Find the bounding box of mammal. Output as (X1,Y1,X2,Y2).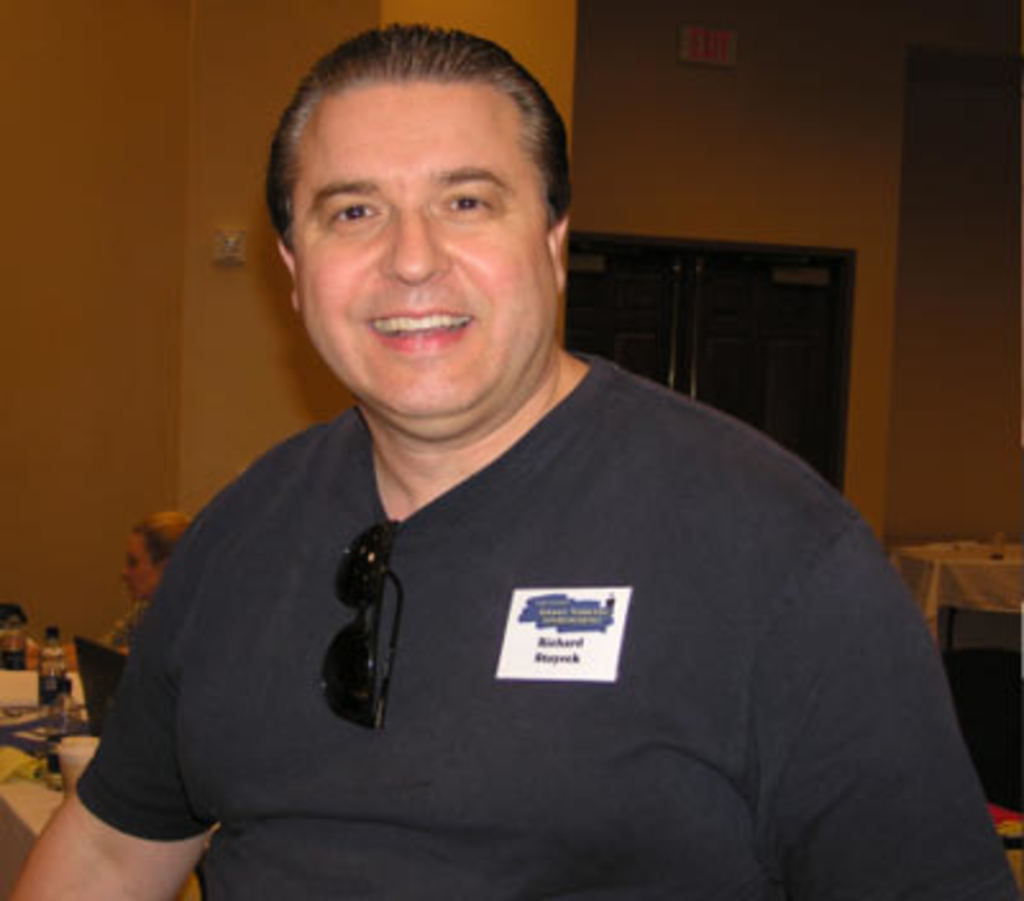
(95,514,195,650).
